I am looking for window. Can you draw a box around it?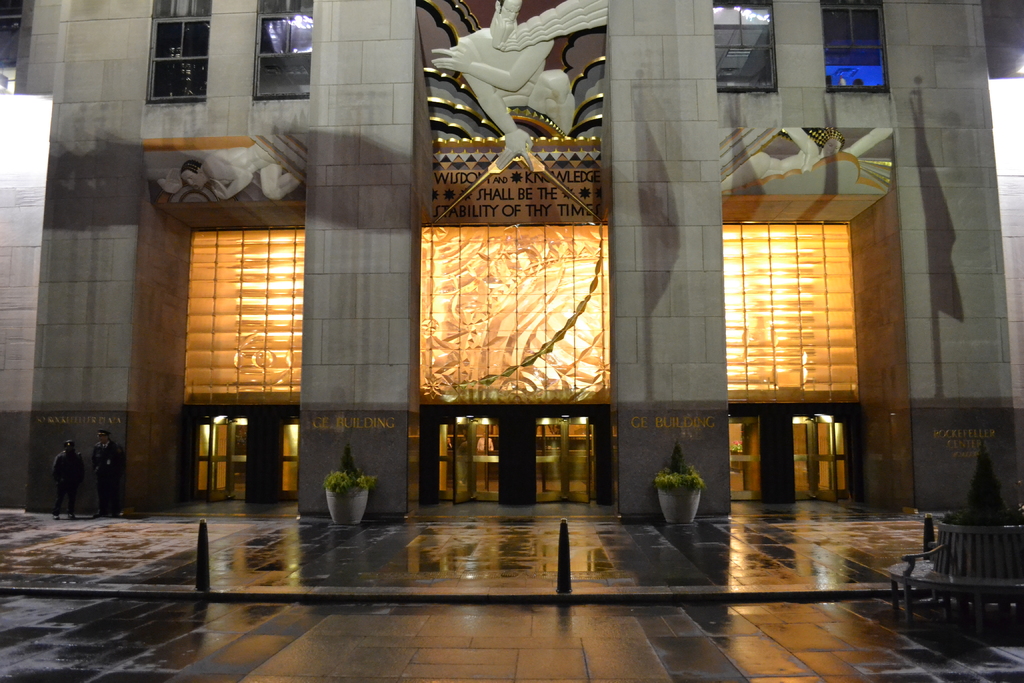
Sure, the bounding box is <box>138,3,214,99</box>.
